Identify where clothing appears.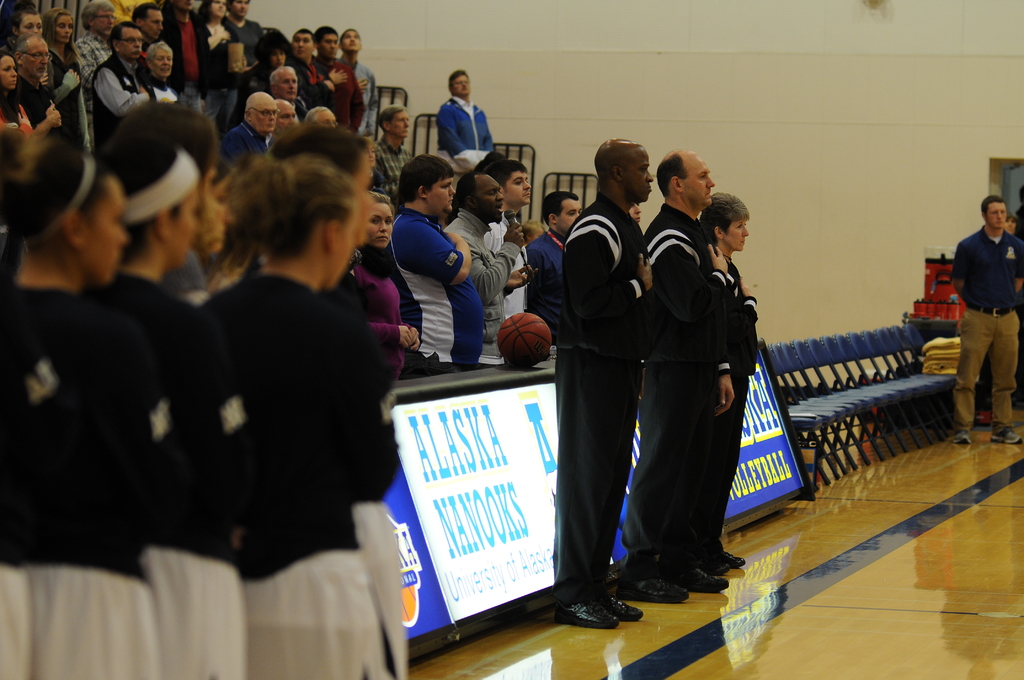
Appears at box=[202, 270, 394, 679].
